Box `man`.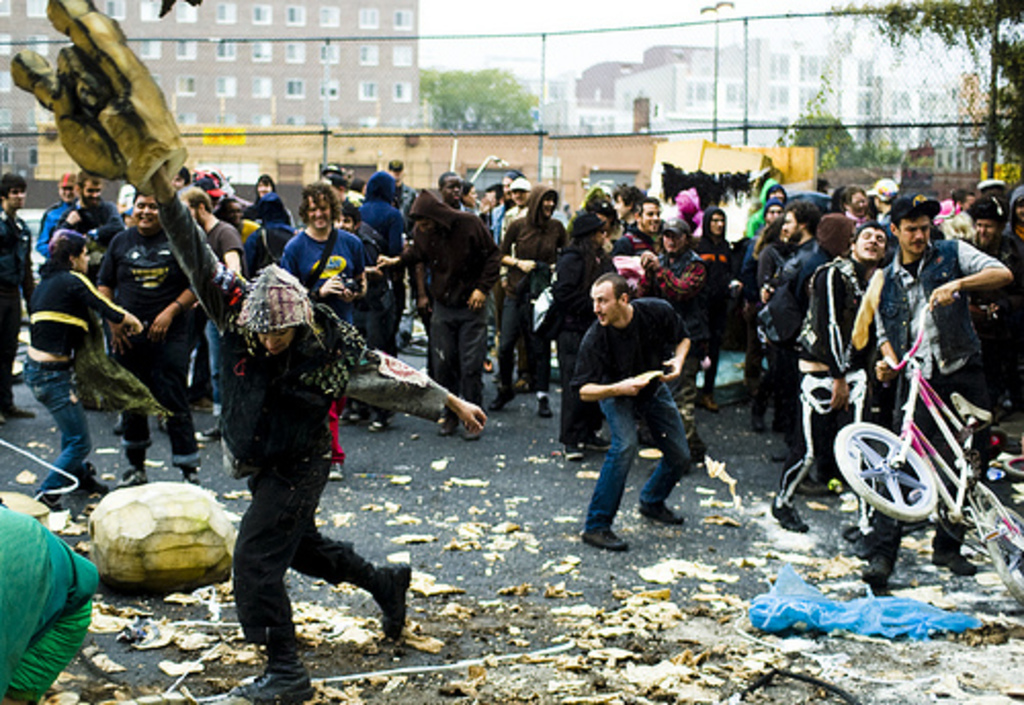
[left=870, top=195, right=1012, bottom=590].
